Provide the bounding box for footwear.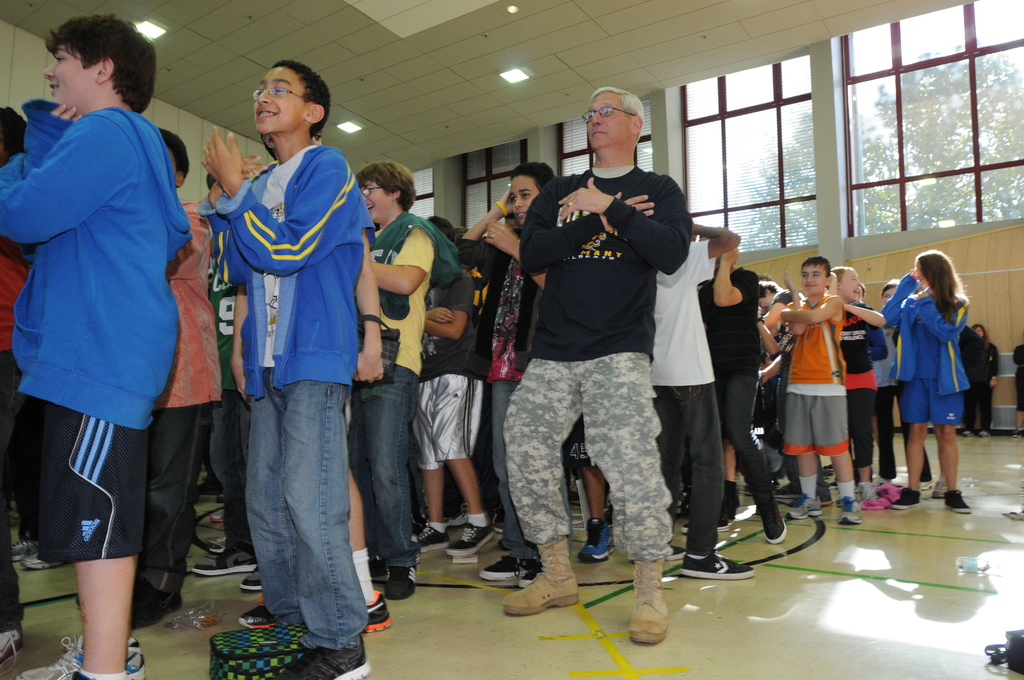
left=436, top=522, right=493, bottom=555.
